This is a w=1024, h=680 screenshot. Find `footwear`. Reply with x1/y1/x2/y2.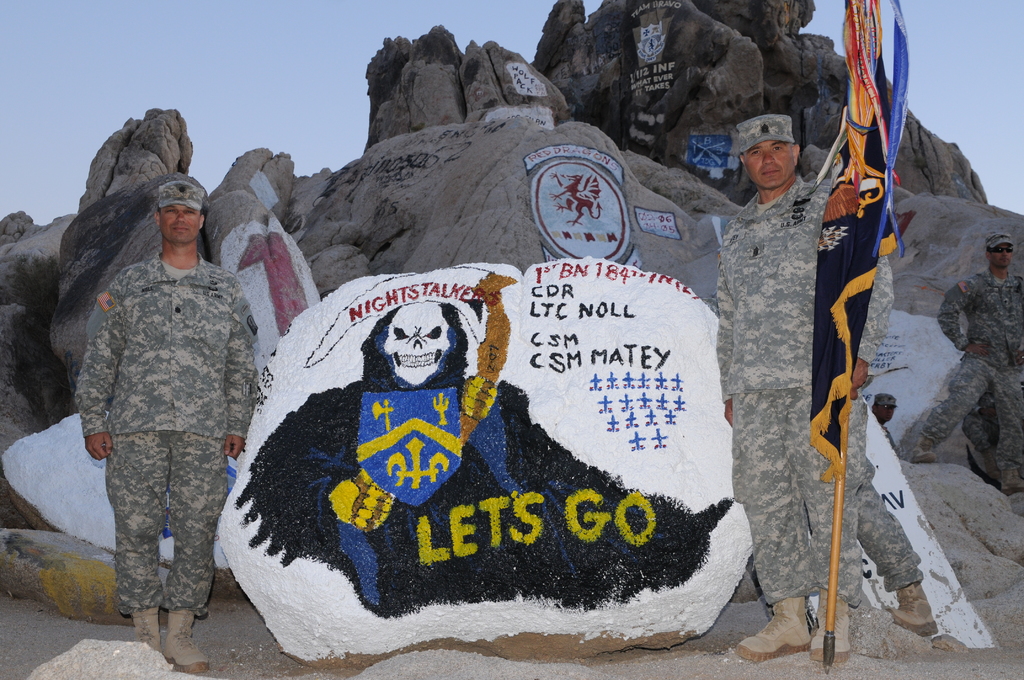
134/607/166/660.
